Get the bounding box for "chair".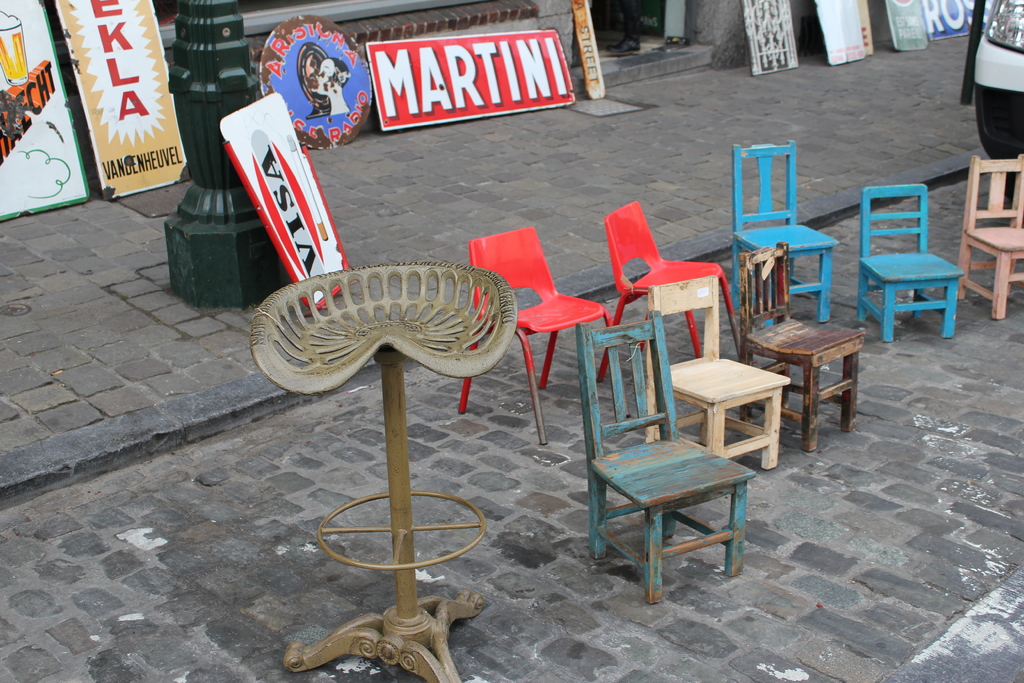
select_region(458, 228, 615, 445).
